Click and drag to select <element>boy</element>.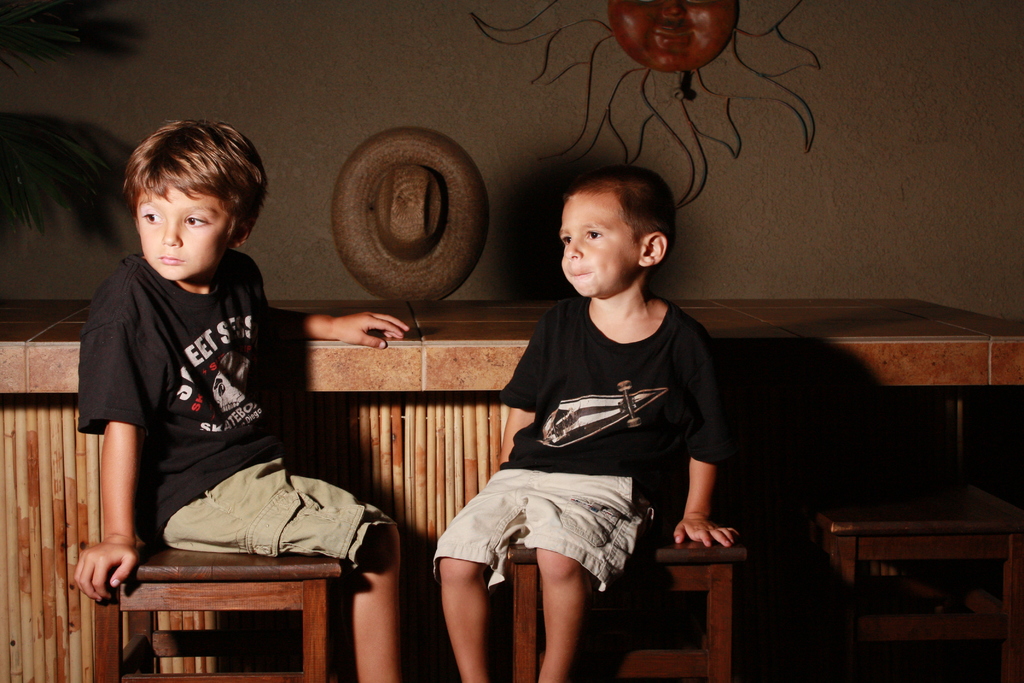
Selection: <box>452,163,751,635</box>.
